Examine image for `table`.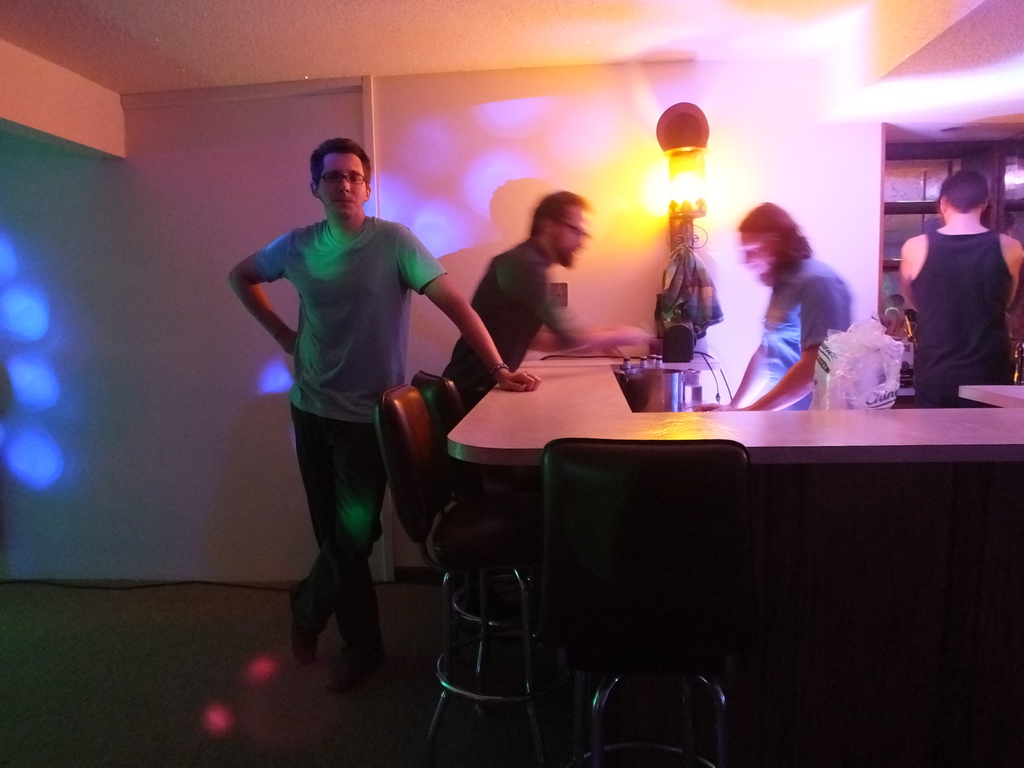
Examination result: <region>447, 317, 1023, 566</region>.
